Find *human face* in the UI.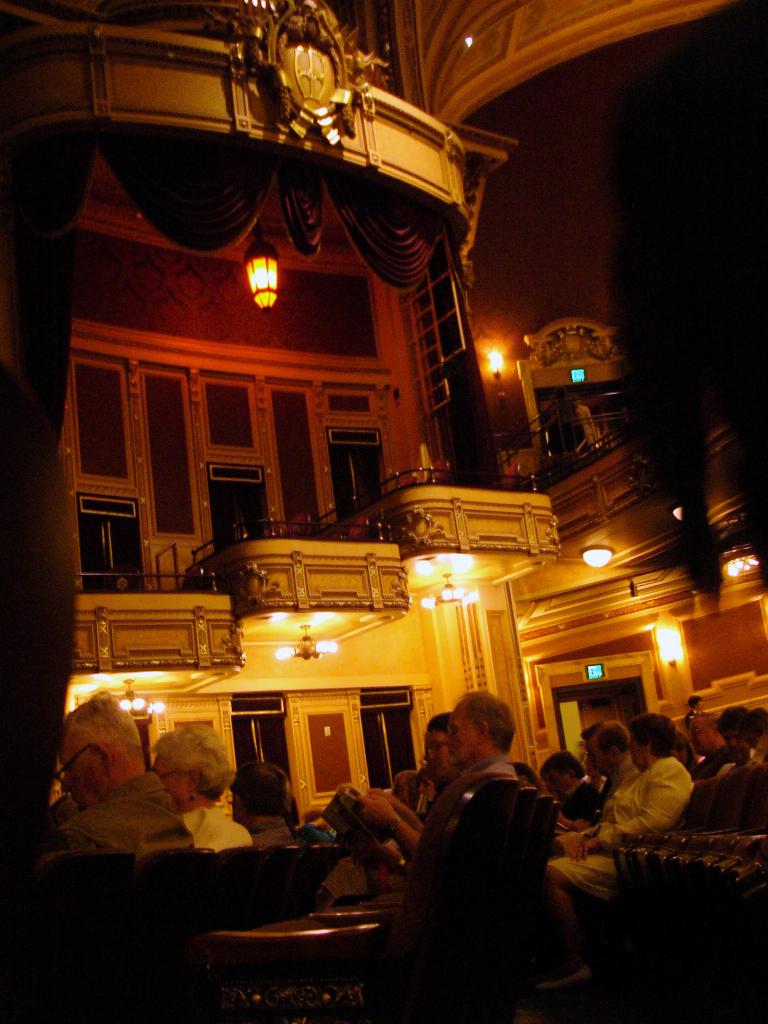
UI element at [632, 733, 642, 765].
